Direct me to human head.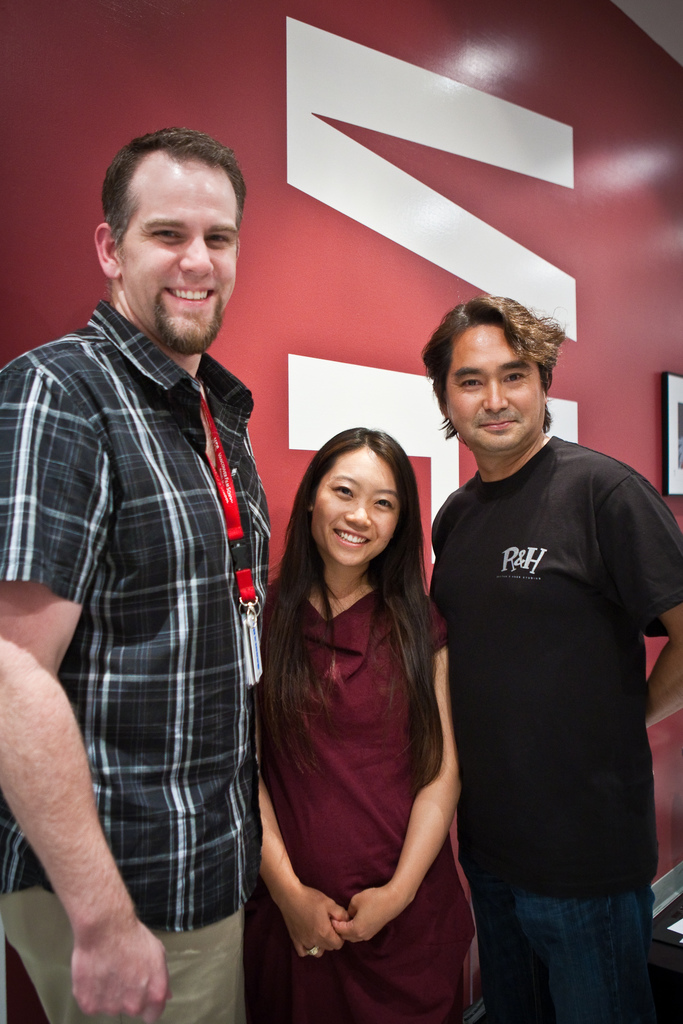
Direction: crop(278, 419, 426, 577).
